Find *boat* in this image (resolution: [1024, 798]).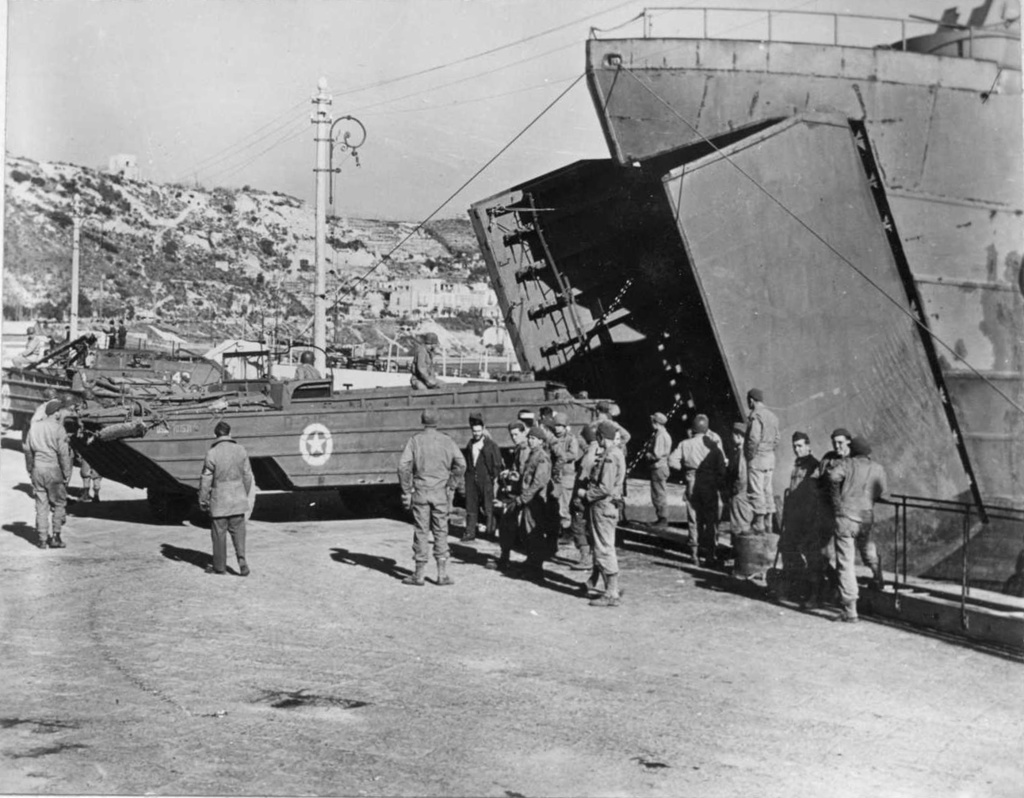
pyautogui.locateOnScreen(467, 0, 1023, 594).
